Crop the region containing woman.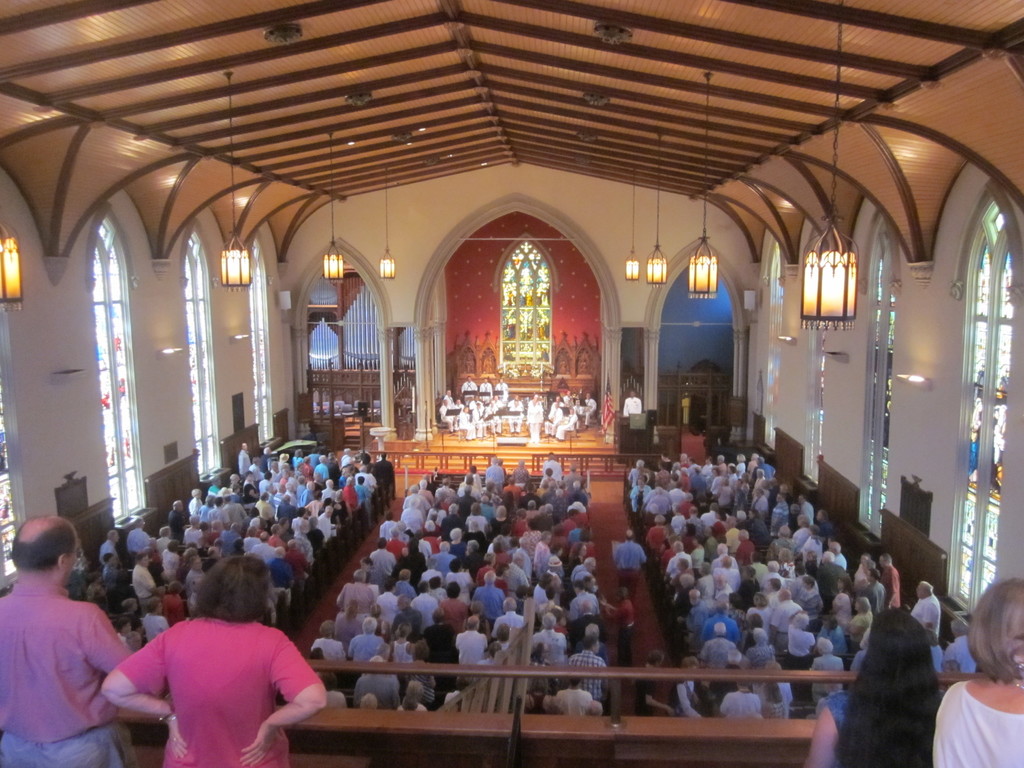
Crop region: (303, 456, 315, 479).
